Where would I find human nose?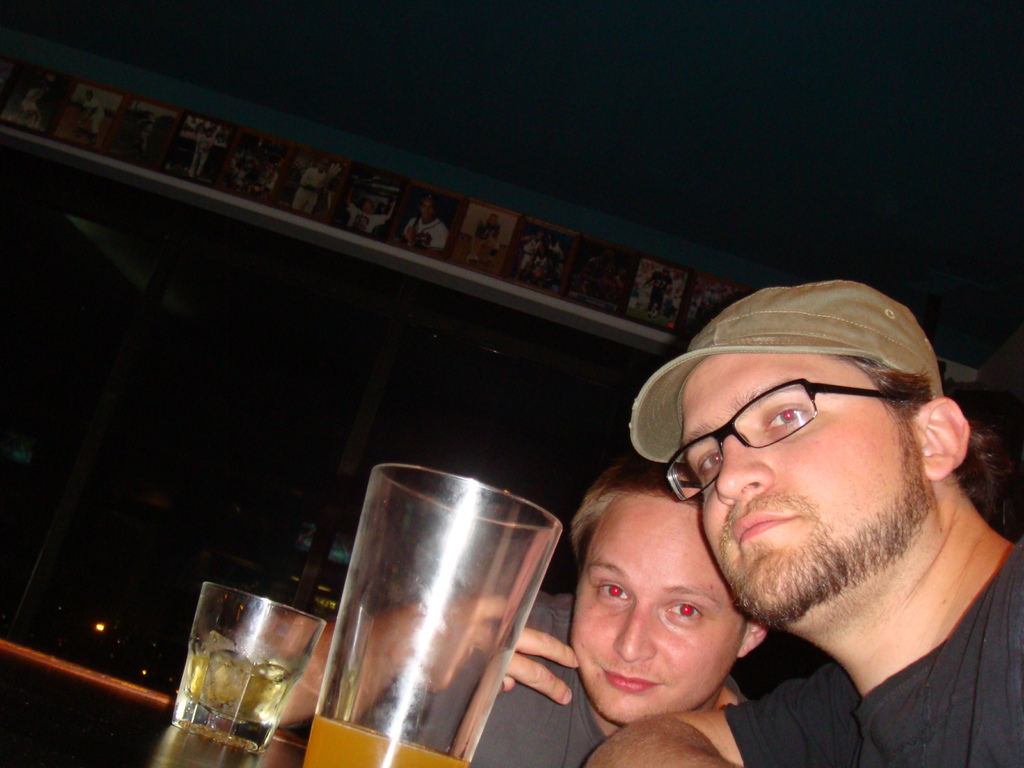
At pyautogui.locateOnScreen(611, 600, 654, 664).
